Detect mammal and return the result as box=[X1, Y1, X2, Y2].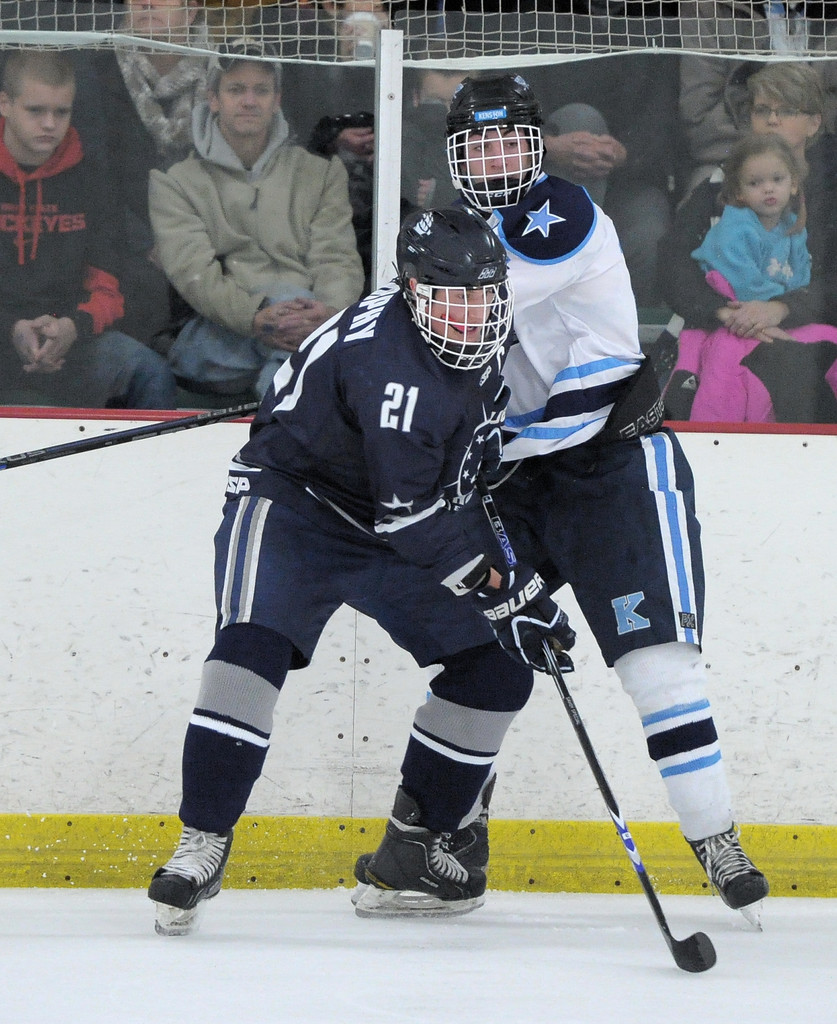
box=[670, 130, 806, 422].
